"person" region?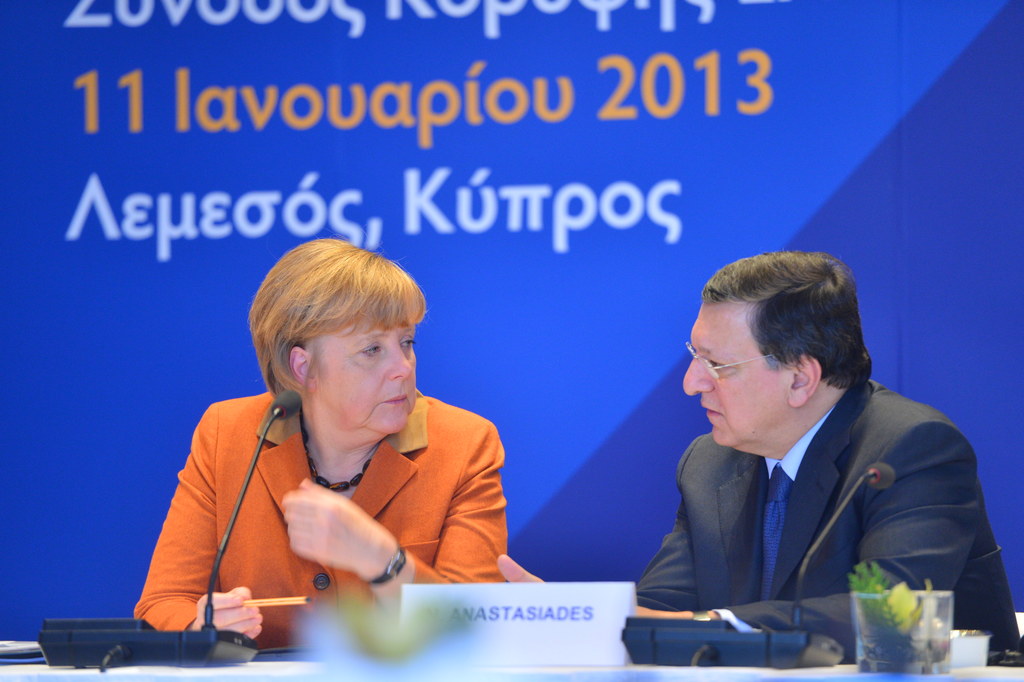
[left=134, top=244, right=531, bottom=649]
